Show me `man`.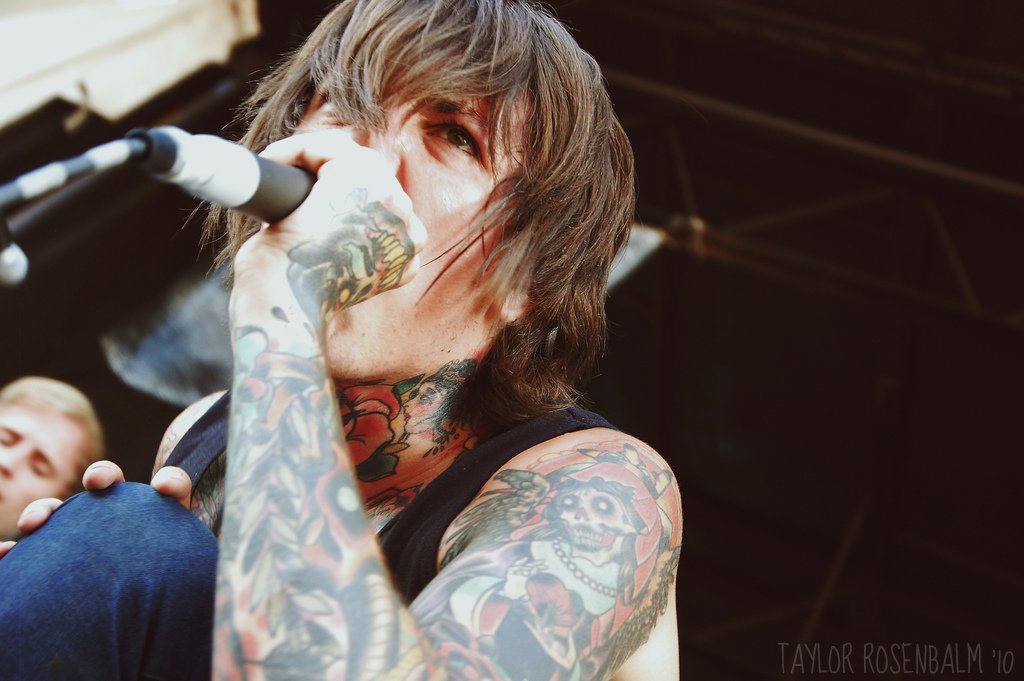
`man` is here: [0, 373, 115, 544].
